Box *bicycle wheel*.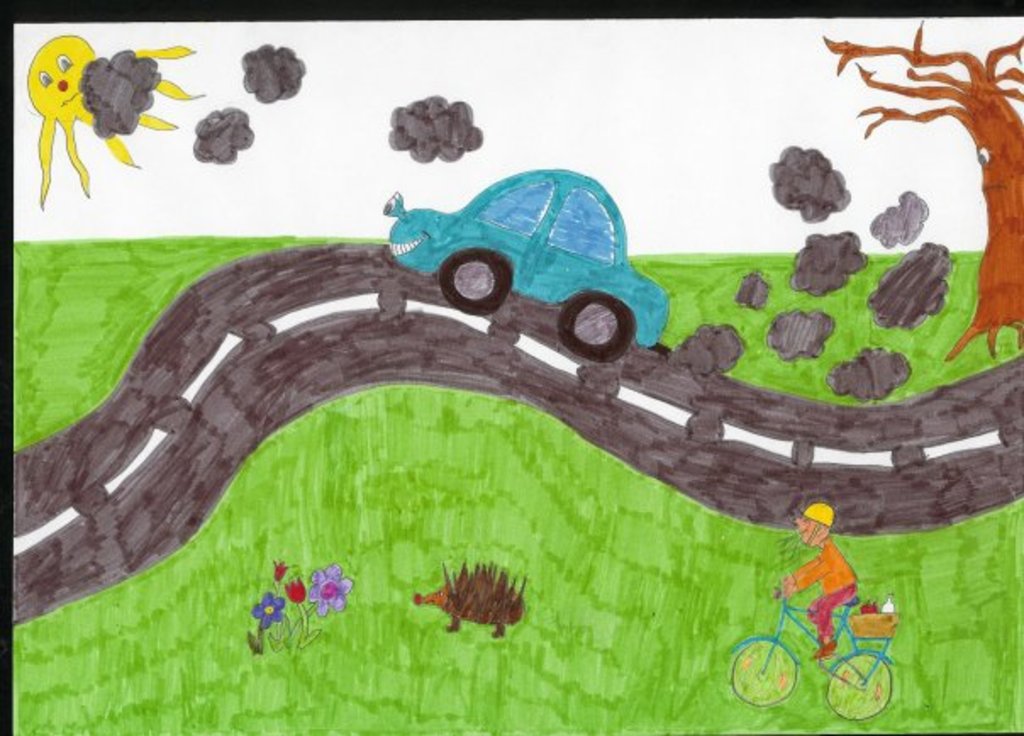
Rect(732, 636, 799, 705).
